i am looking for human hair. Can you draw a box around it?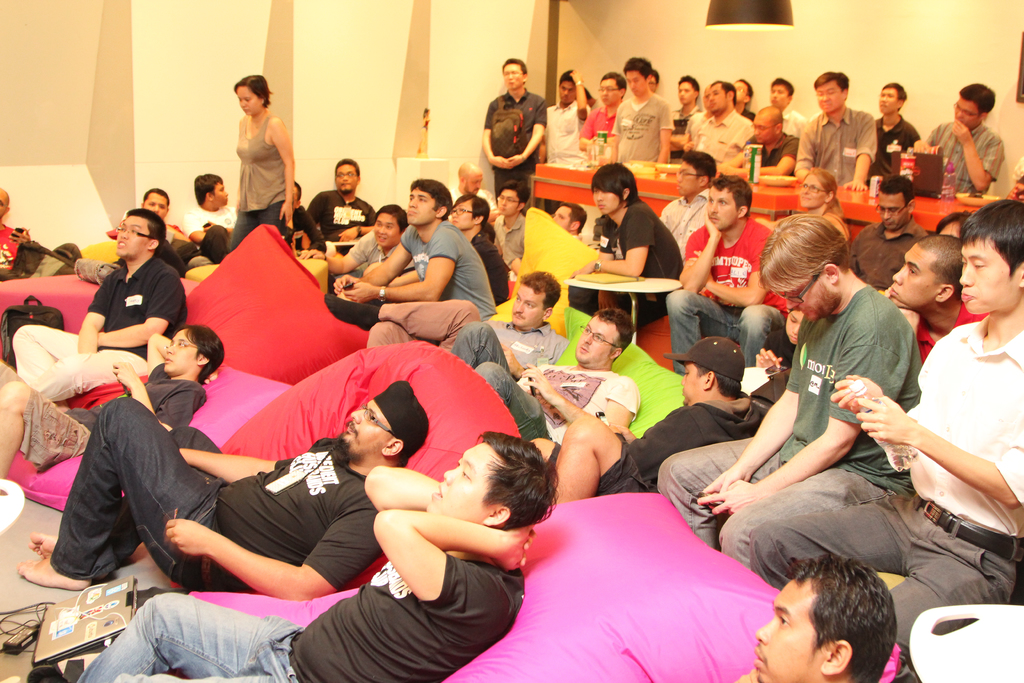
Sure, the bounding box is 913 233 961 300.
